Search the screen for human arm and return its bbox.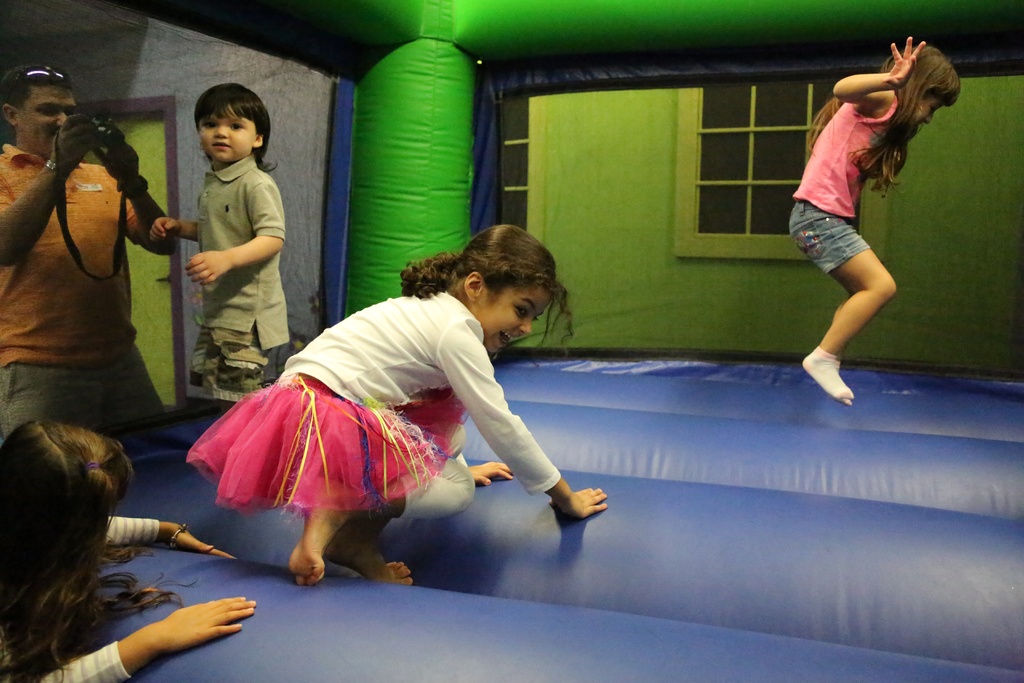
Found: 0,110,97,267.
